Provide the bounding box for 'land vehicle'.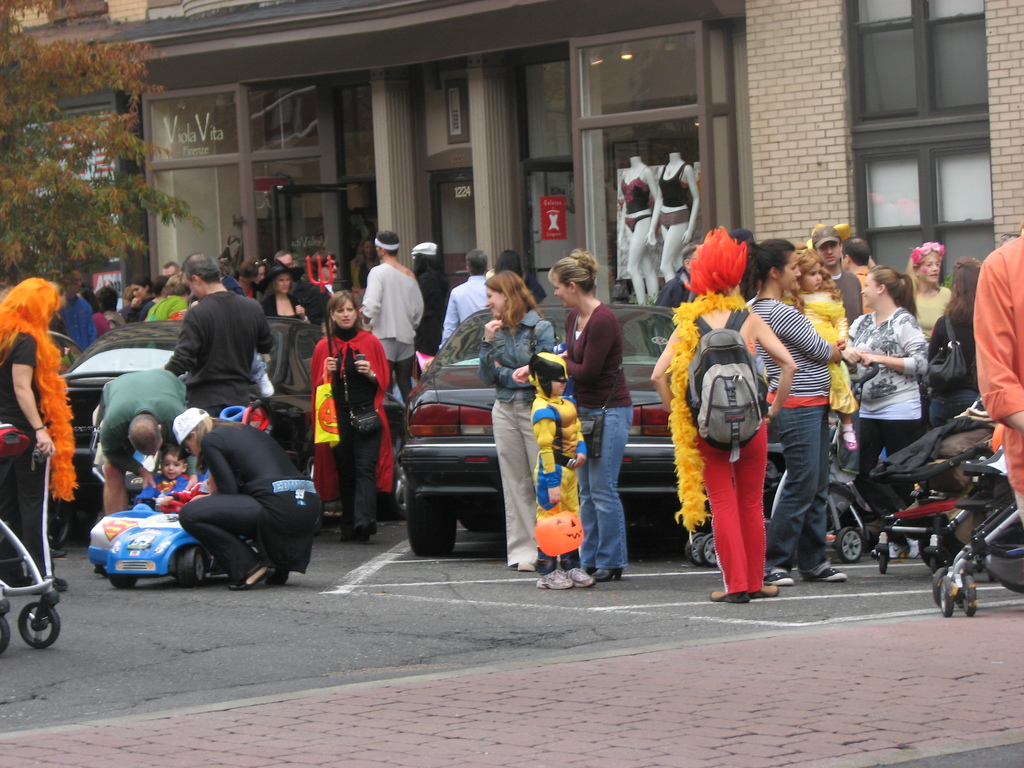
<region>686, 357, 879, 563</region>.
